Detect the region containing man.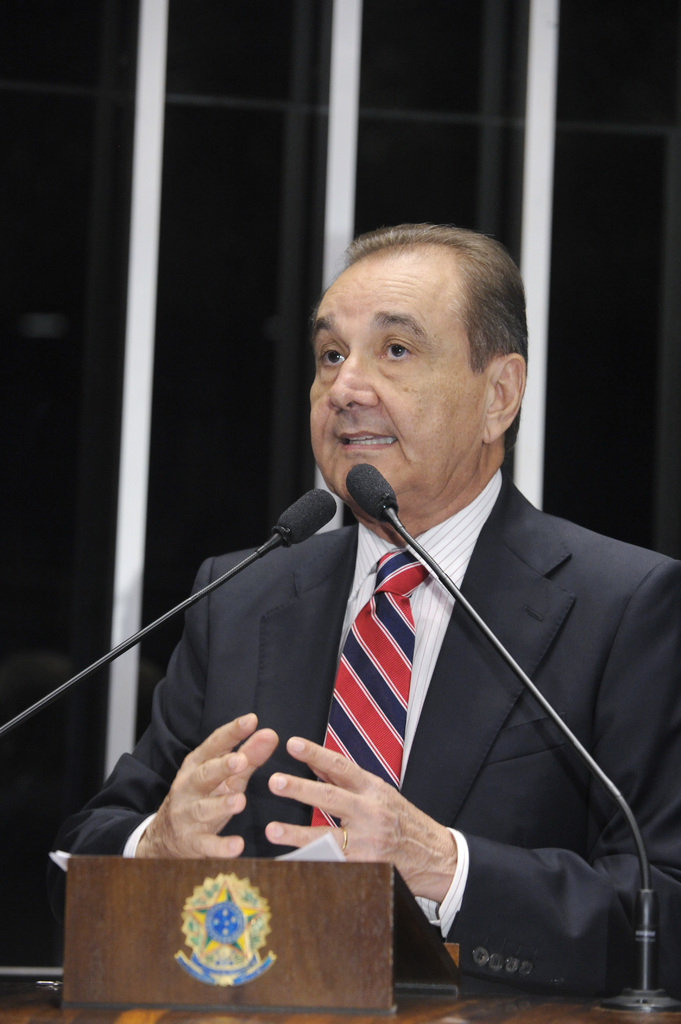
box(85, 232, 653, 984).
